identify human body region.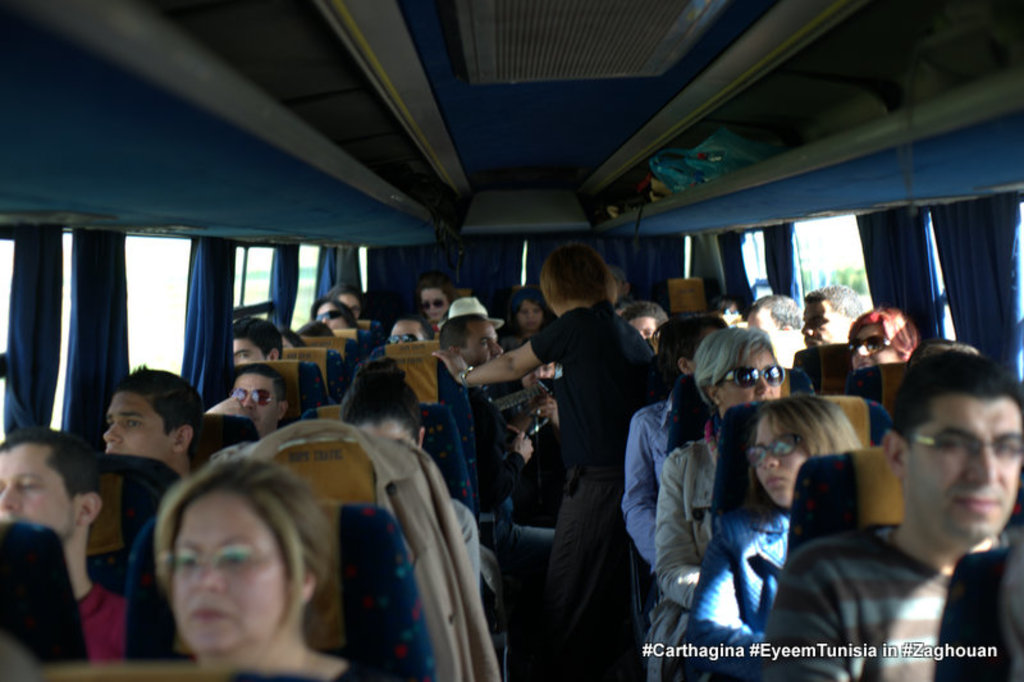
Region: box=[122, 431, 422, 681].
